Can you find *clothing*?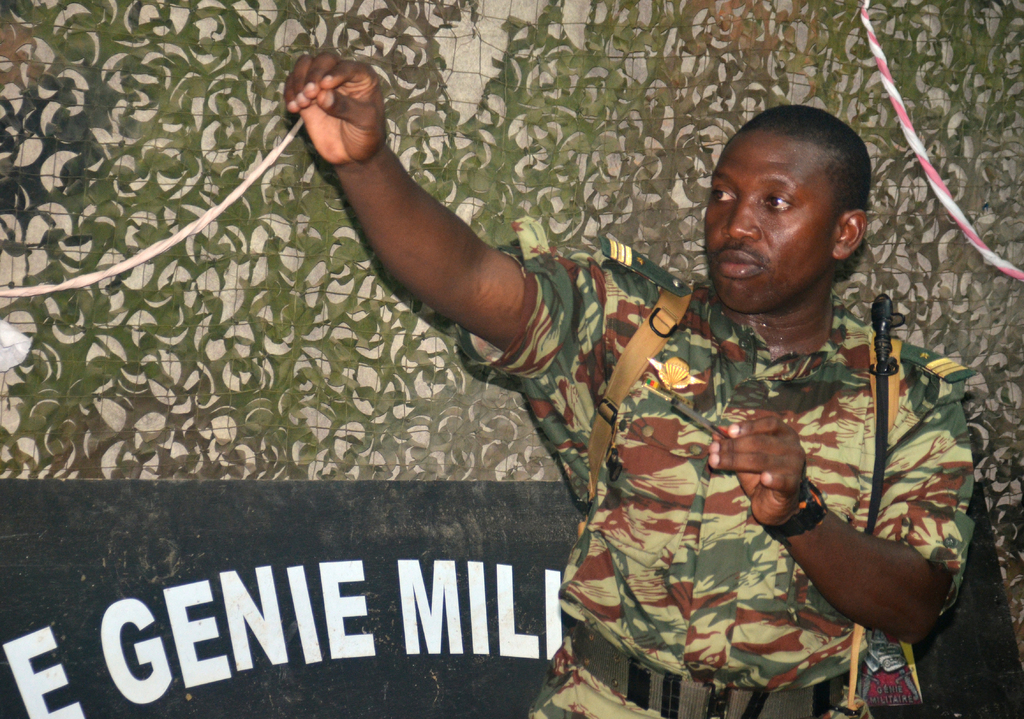
Yes, bounding box: (x1=558, y1=241, x2=934, y2=678).
